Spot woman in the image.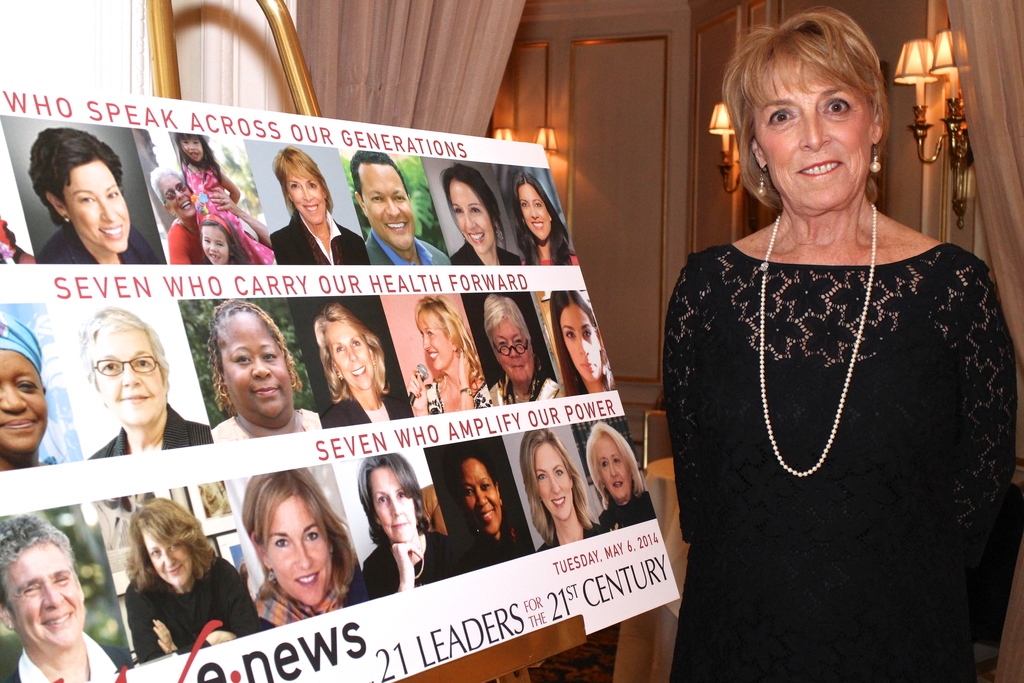
woman found at <box>150,165,273,263</box>.
